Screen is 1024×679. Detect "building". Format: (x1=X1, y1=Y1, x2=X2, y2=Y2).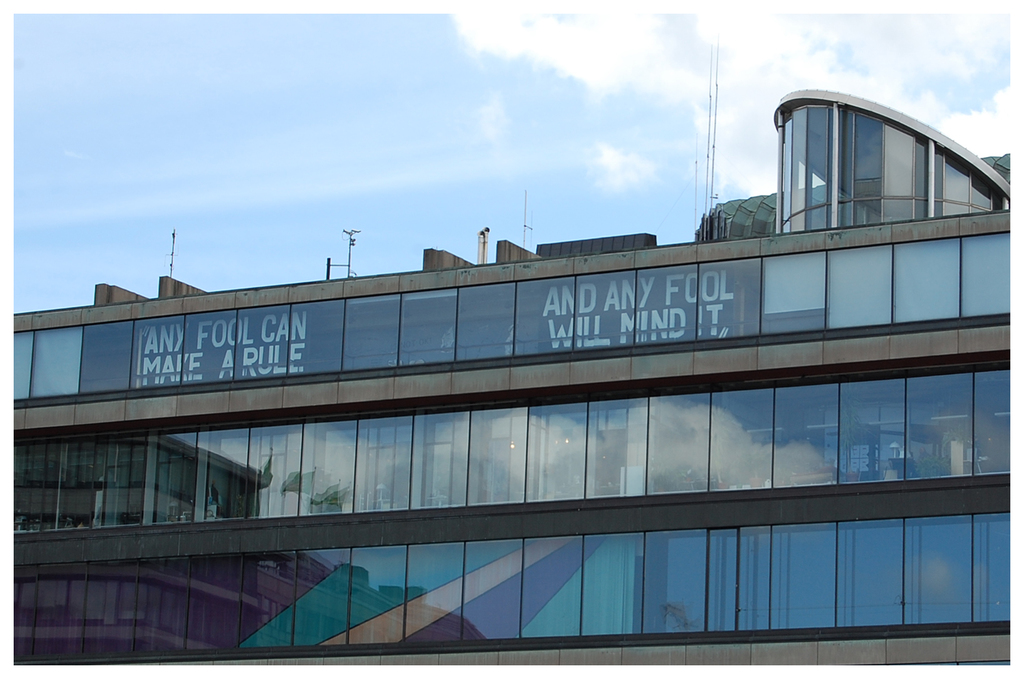
(x1=12, y1=91, x2=1008, y2=665).
